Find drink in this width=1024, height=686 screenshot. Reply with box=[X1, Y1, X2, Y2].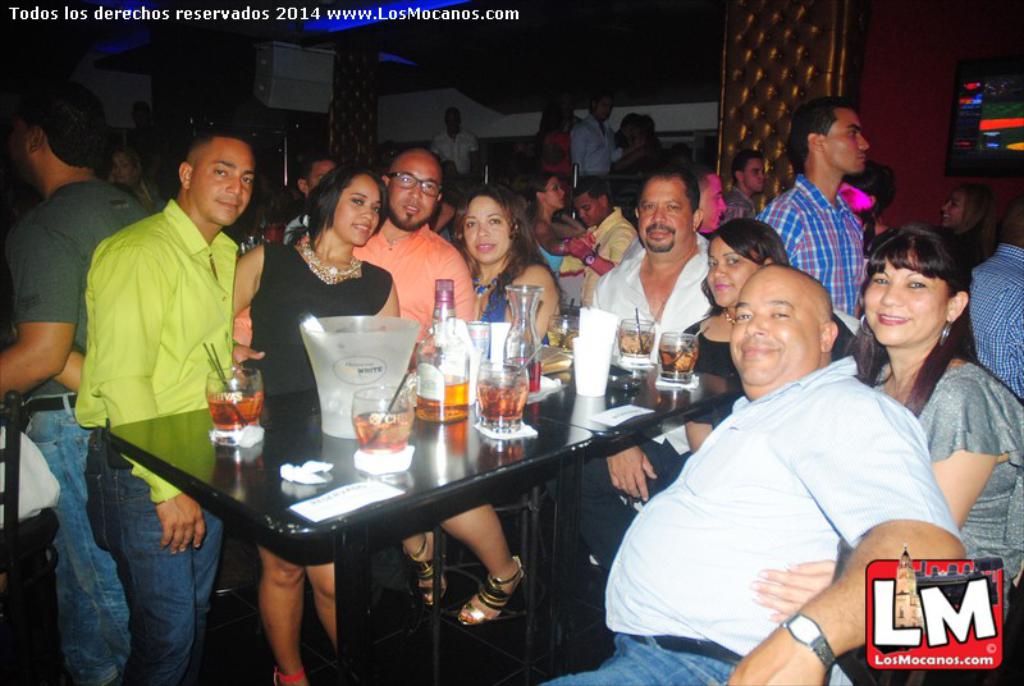
box=[658, 349, 696, 374].
